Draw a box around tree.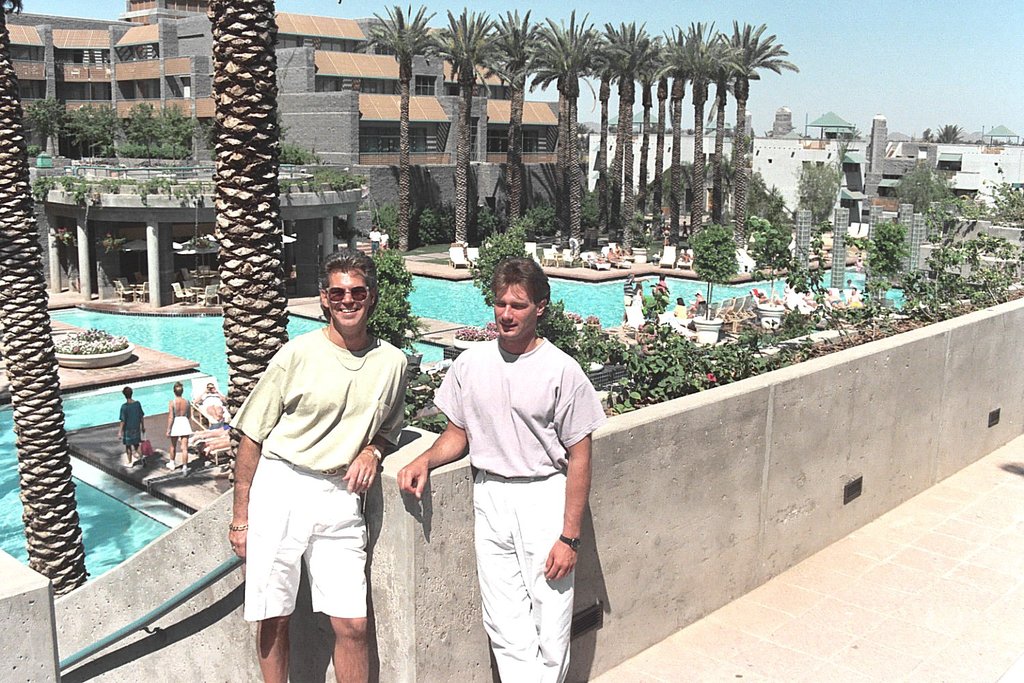
box(204, 0, 301, 488).
